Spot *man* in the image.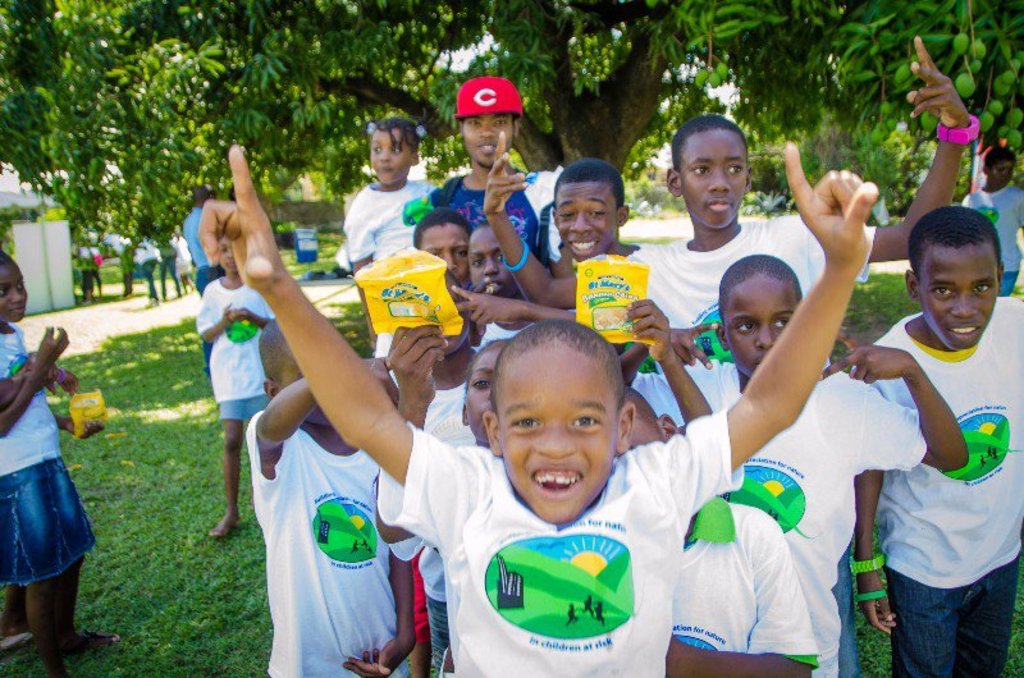
*man* found at (x1=202, y1=255, x2=287, y2=559).
